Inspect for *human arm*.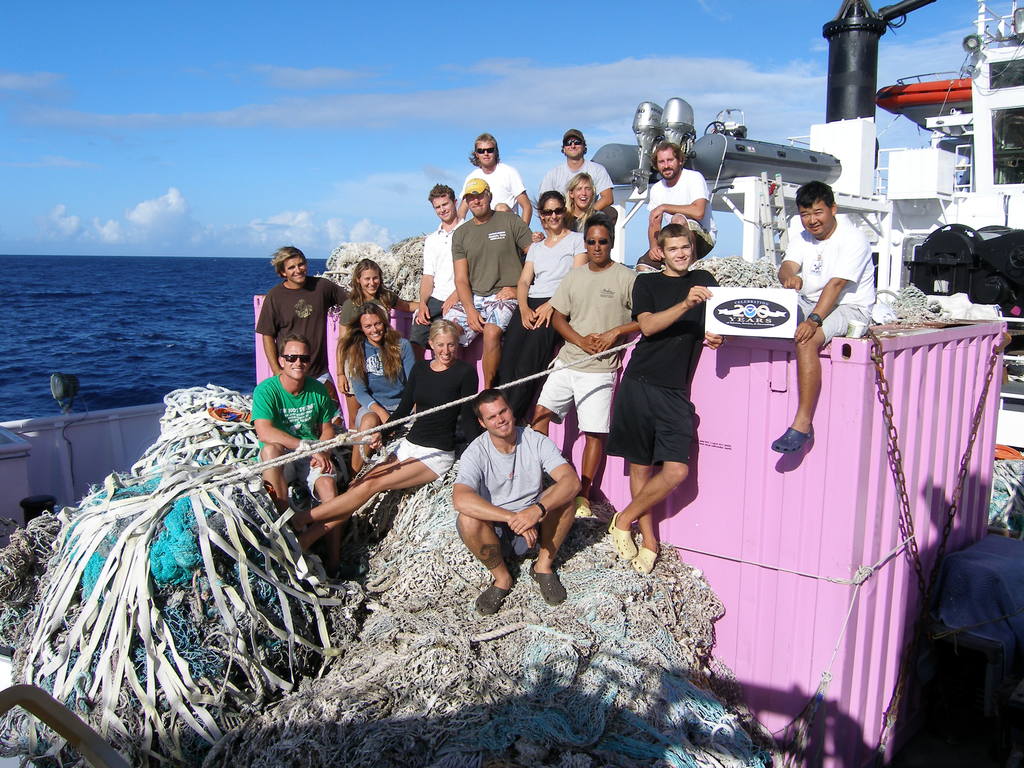
Inspection: 774/232/807/292.
